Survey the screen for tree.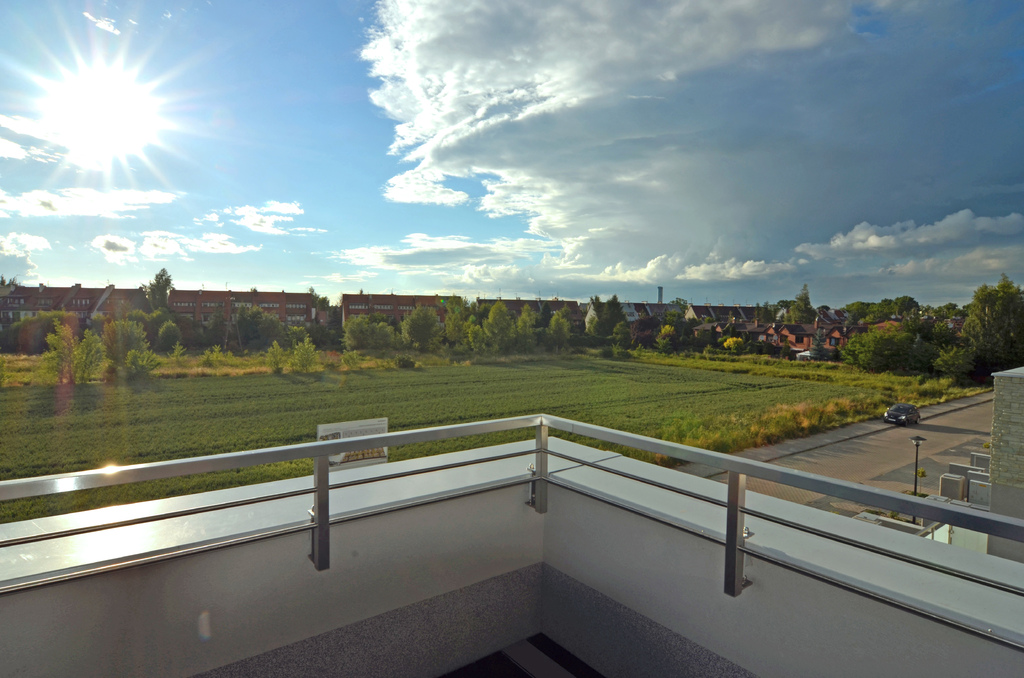
Survey found: Rect(94, 318, 150, 379).
